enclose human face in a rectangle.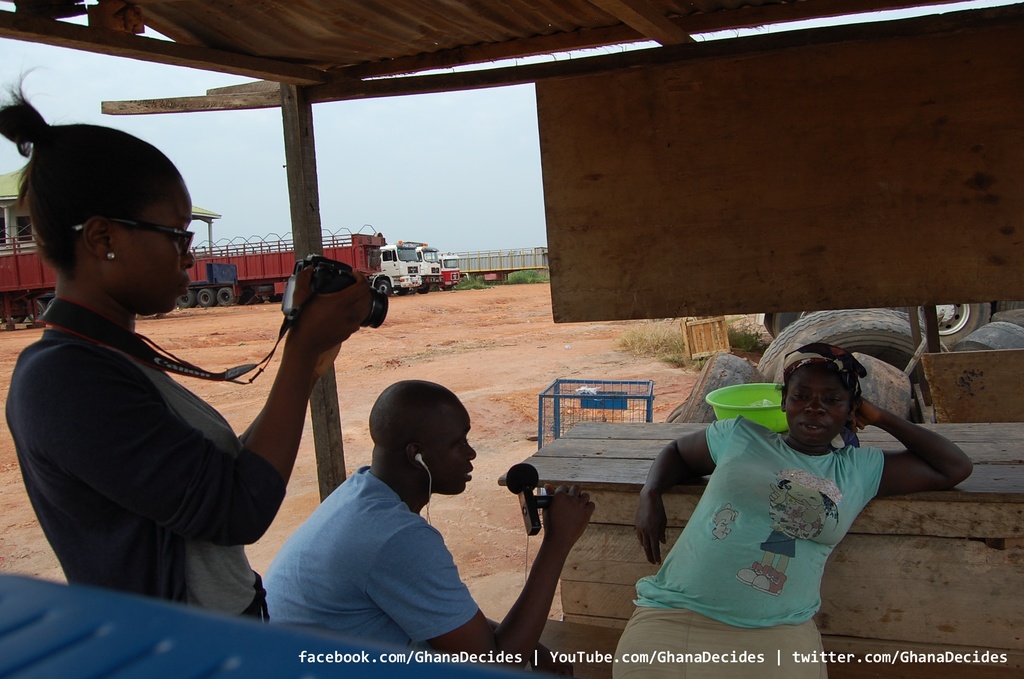
114 192 198 325.
